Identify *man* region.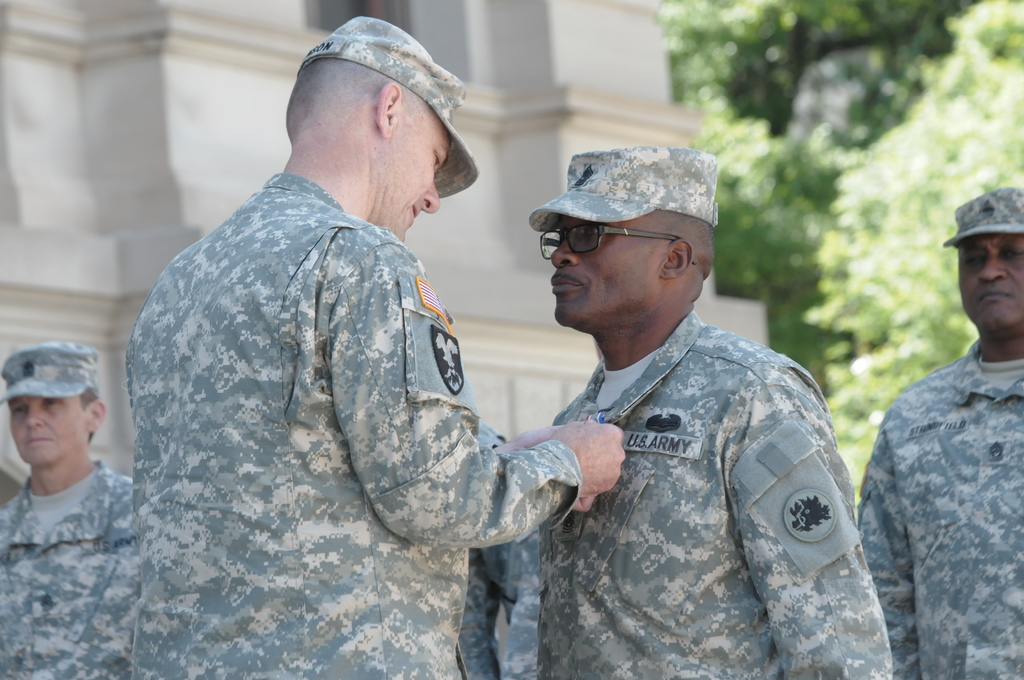
Region: {"x1": 846, "y1": 184, "x2": 1023, "y2": 676}.
